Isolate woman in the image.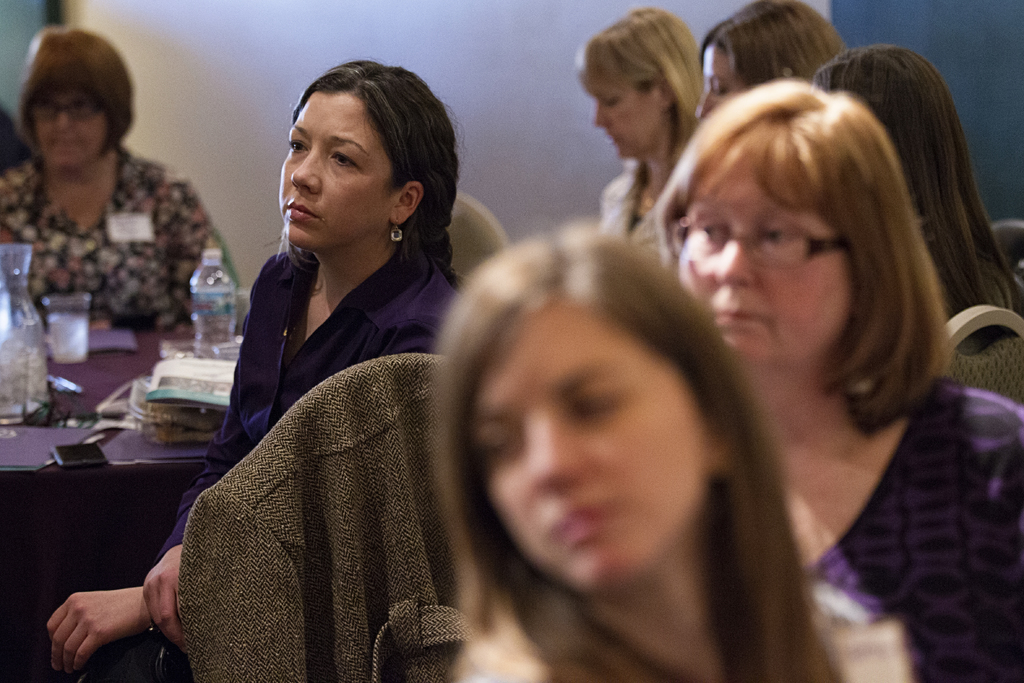
Isolated region: 428 216 861 682.
